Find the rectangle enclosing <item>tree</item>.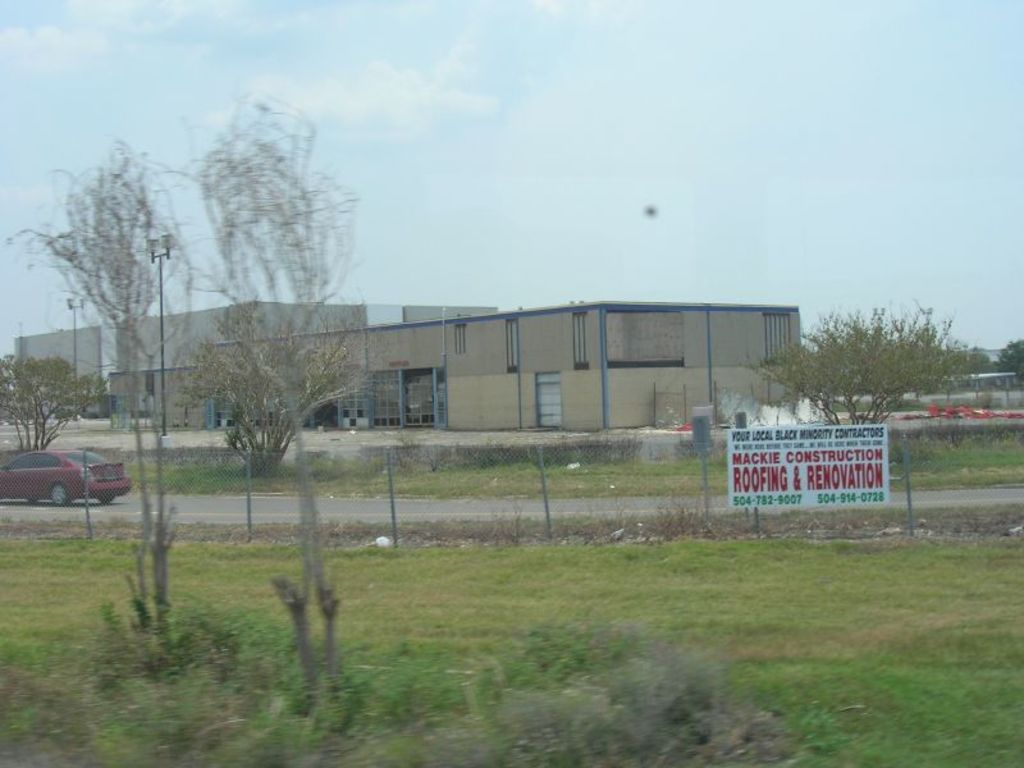
crop(44, 128, 180, 415).
